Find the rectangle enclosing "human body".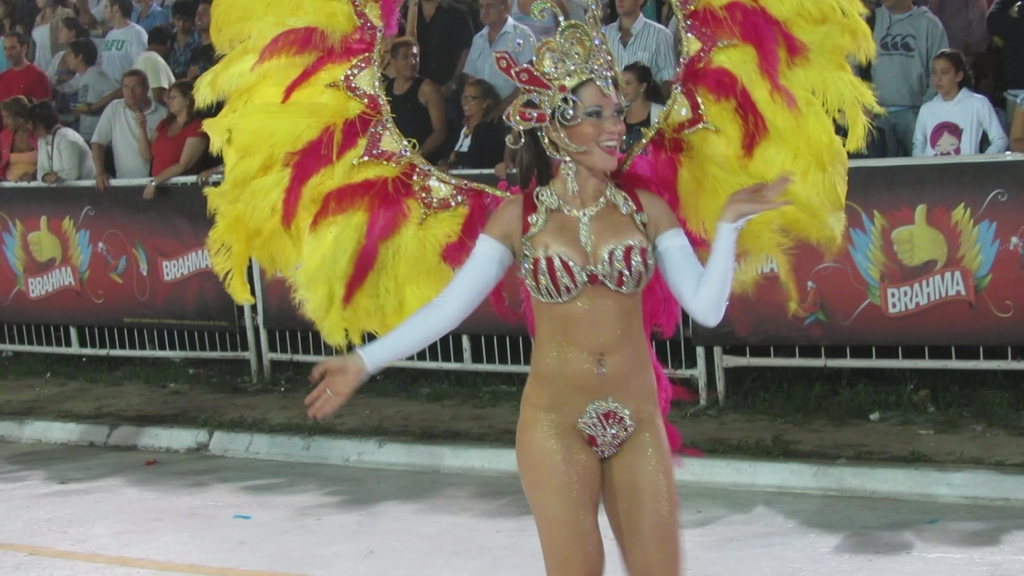
select_region(608, 0, 678, 93).
